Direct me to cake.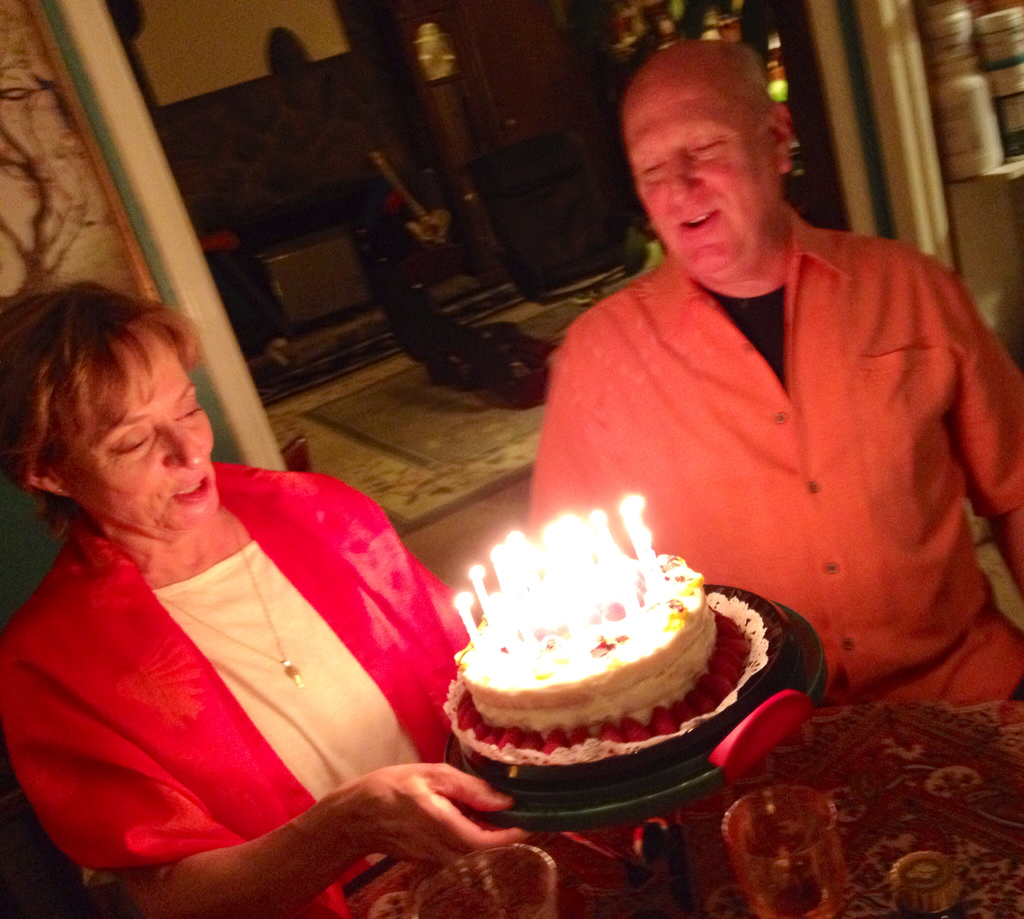
Direction: (460, 558, 721, 739).
